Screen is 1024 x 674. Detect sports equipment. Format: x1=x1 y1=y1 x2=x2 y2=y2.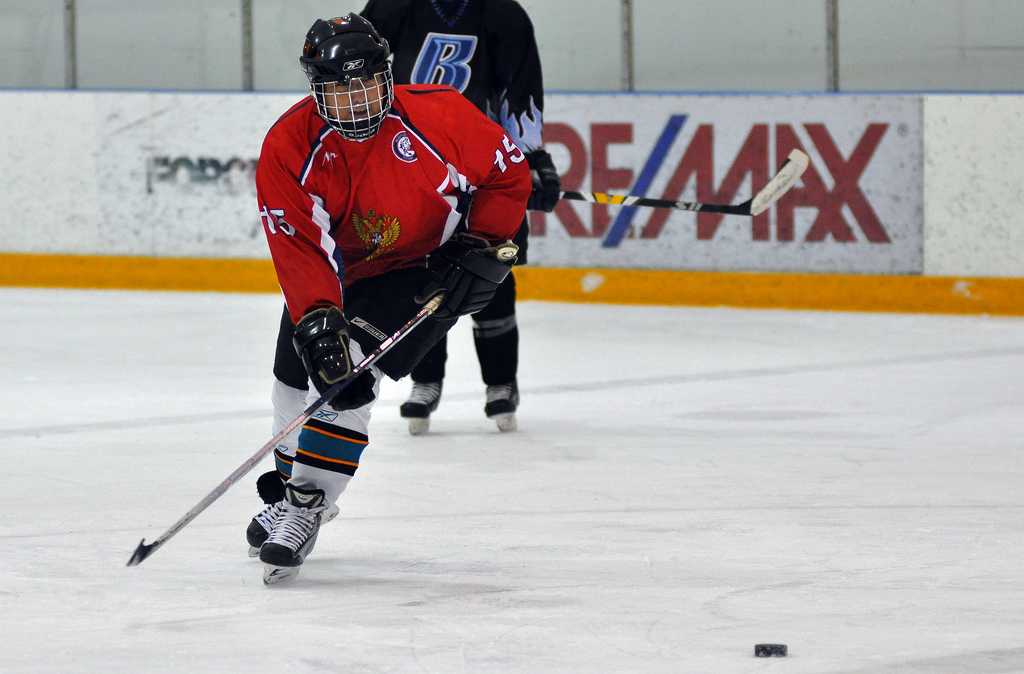
x1=483 y1=377 x2=520 y2=432.
